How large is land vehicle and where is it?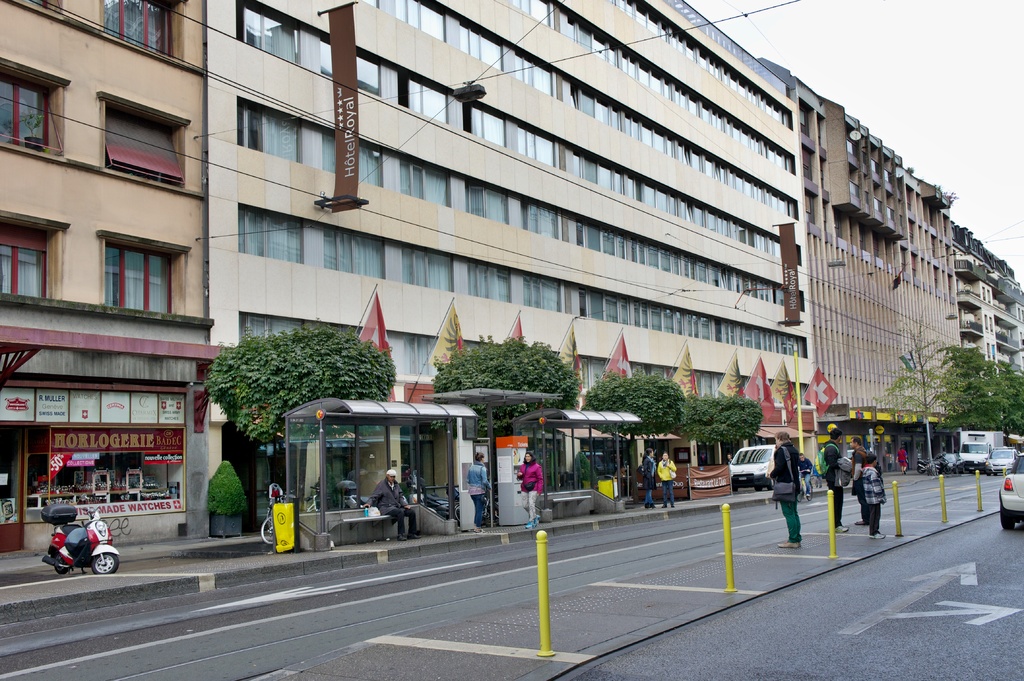
Bounding box: (915,450,964,476).
